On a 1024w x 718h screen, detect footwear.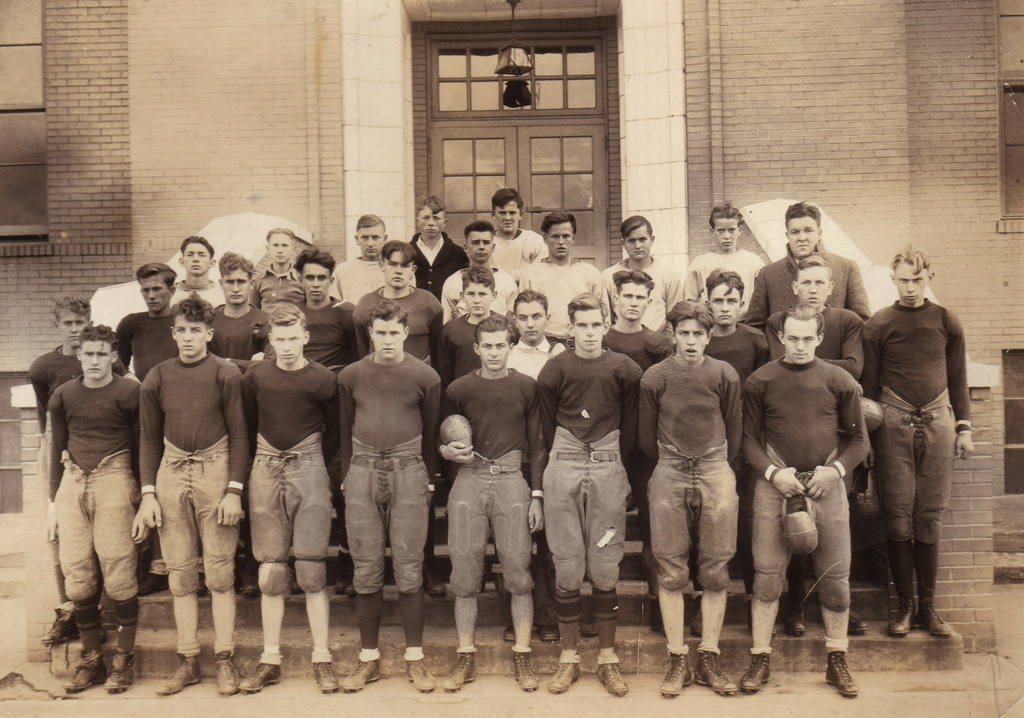
(157,655,199,699).
